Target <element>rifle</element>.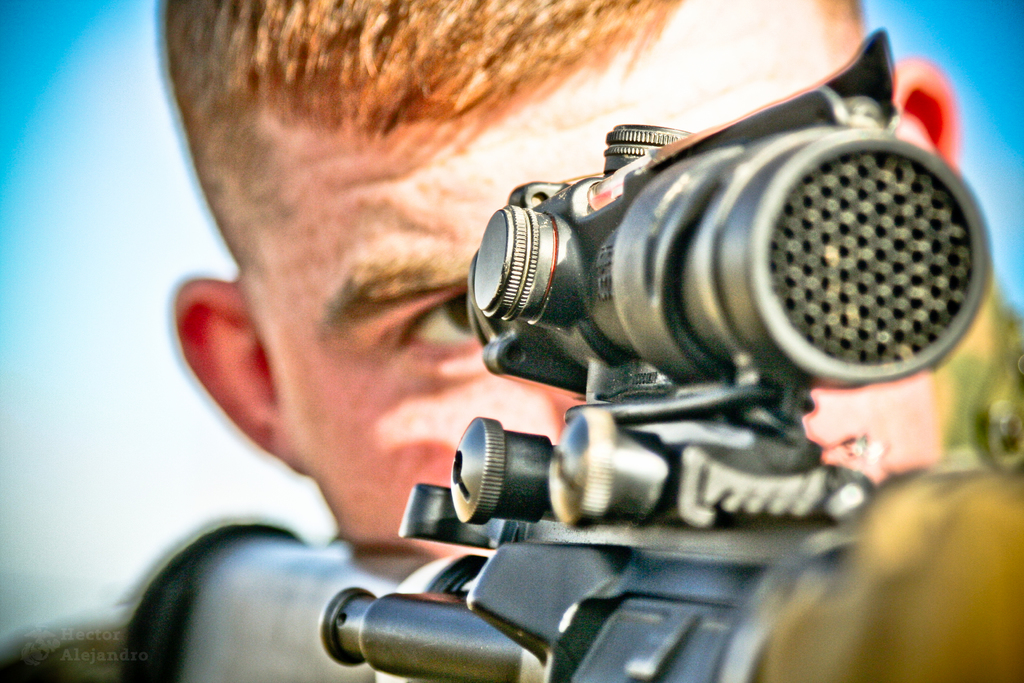
Target region: 3,32,991,682.
